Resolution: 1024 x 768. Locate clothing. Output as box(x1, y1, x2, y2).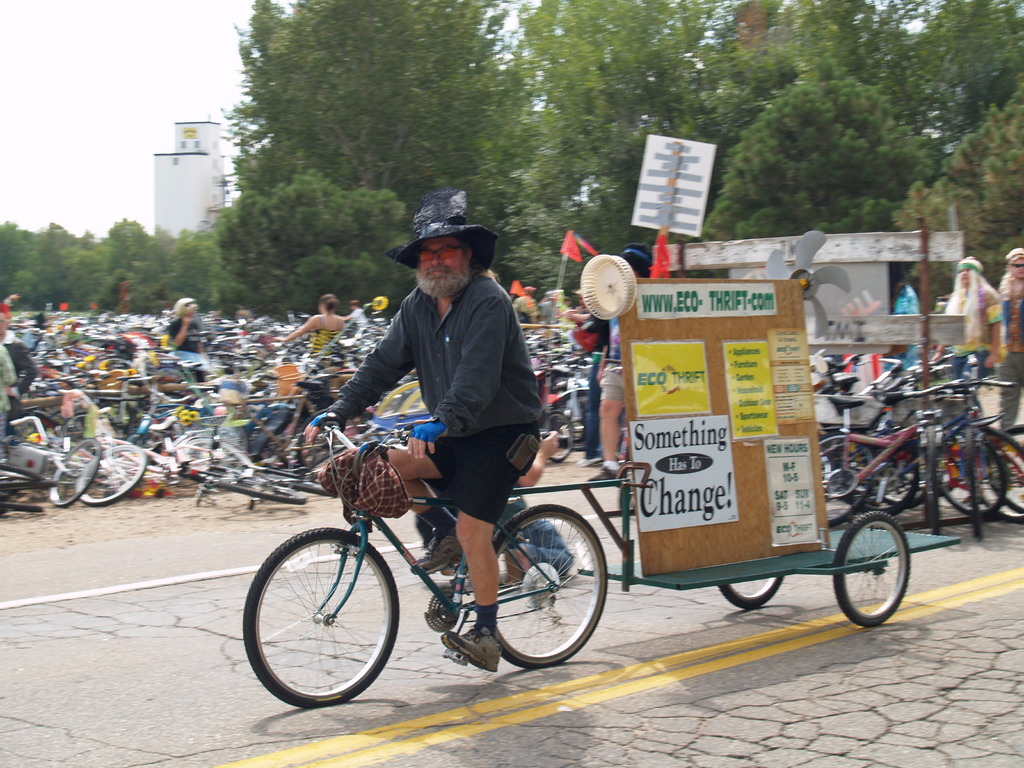
box(1002, 273, 1023, 442).
